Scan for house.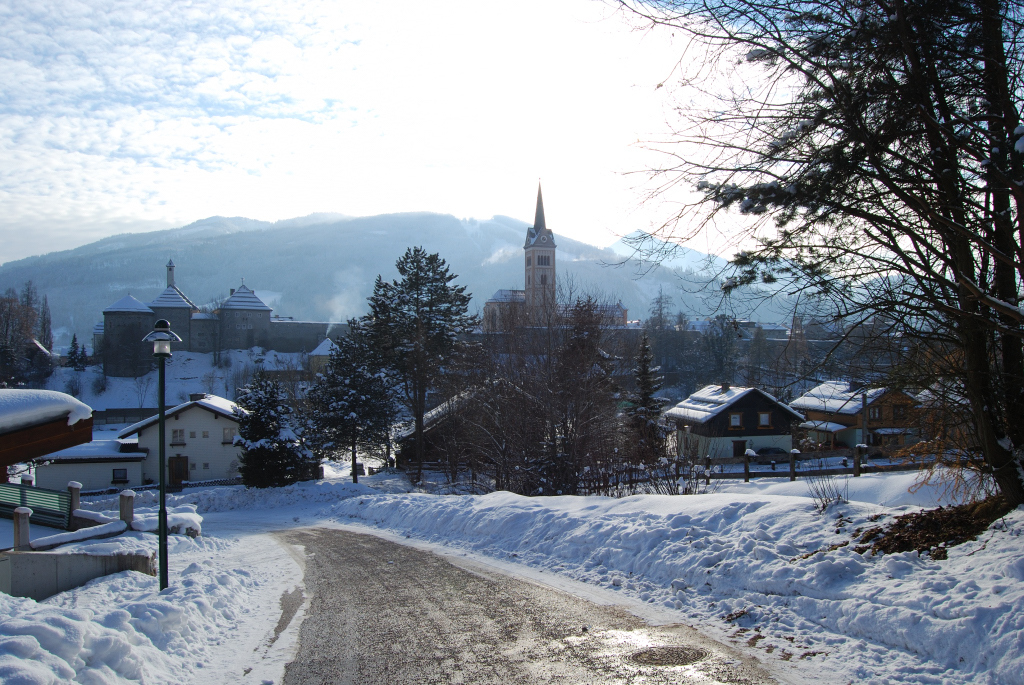
Scan result: box=[102, 385, 261, 500].
